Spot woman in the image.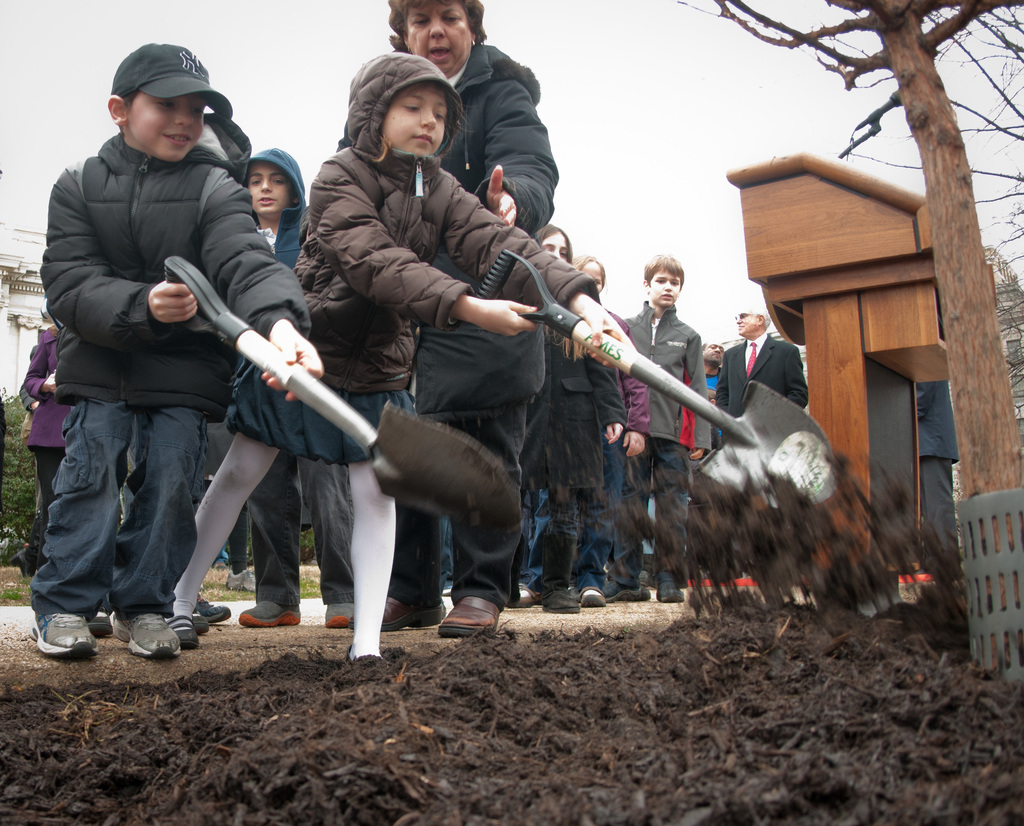
woman found at BBox(334, 0, 563, 636).
